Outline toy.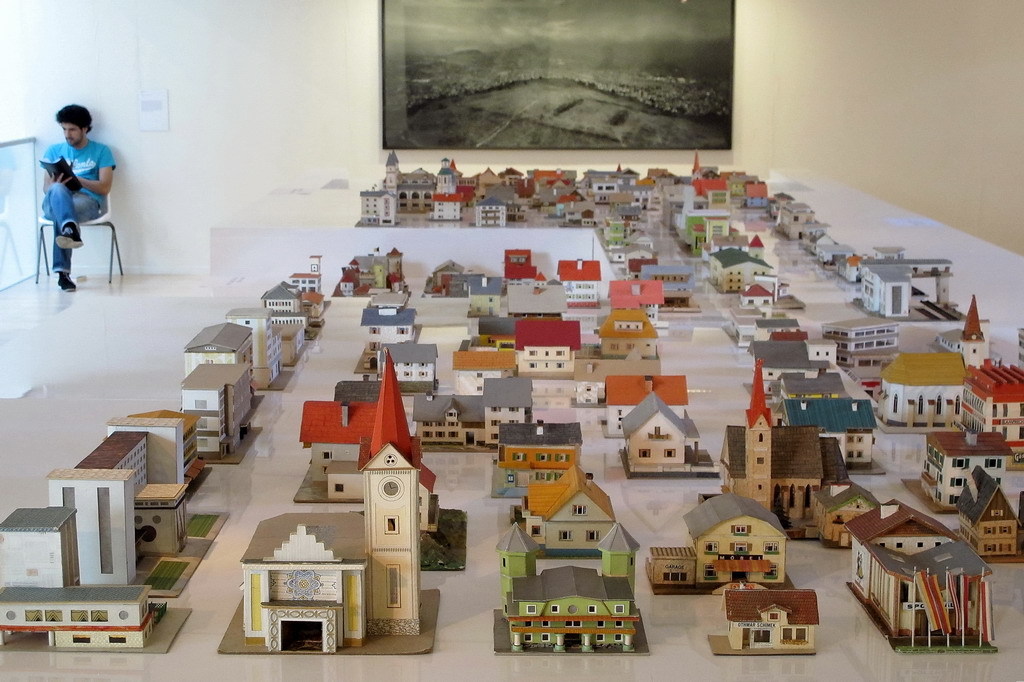
Outline: (505,237,543,277).
